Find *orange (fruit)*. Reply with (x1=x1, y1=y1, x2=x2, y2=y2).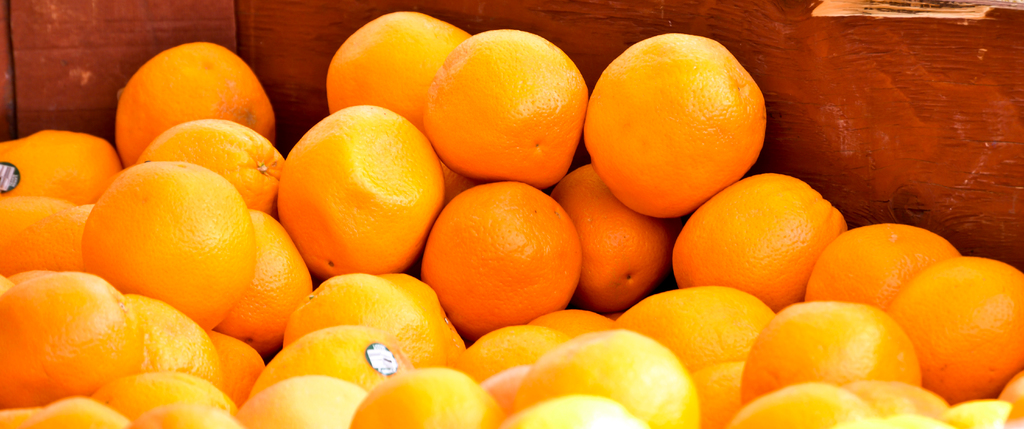
(x1=889, y1=256, x2=1023, y2=394).
